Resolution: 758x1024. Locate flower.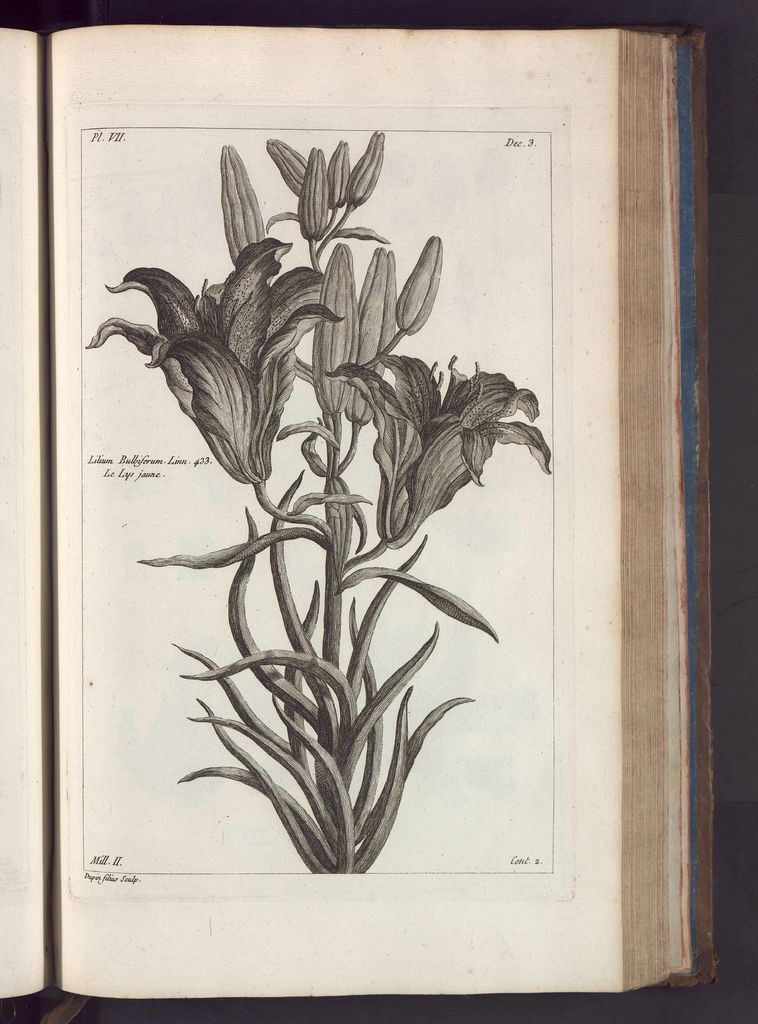
(339,247,397,428).
